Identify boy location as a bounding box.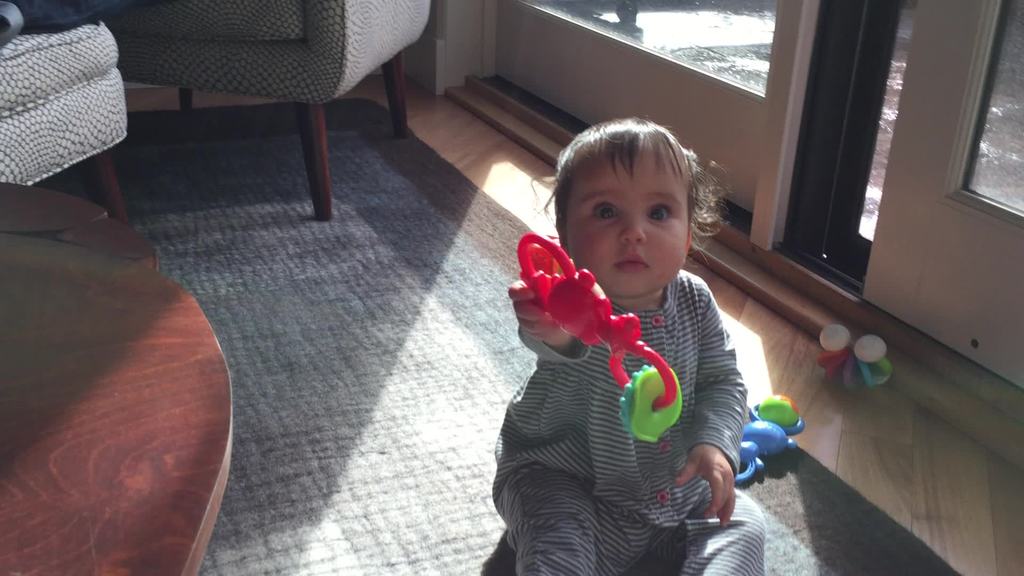
region(467, 117, 794, 564).
